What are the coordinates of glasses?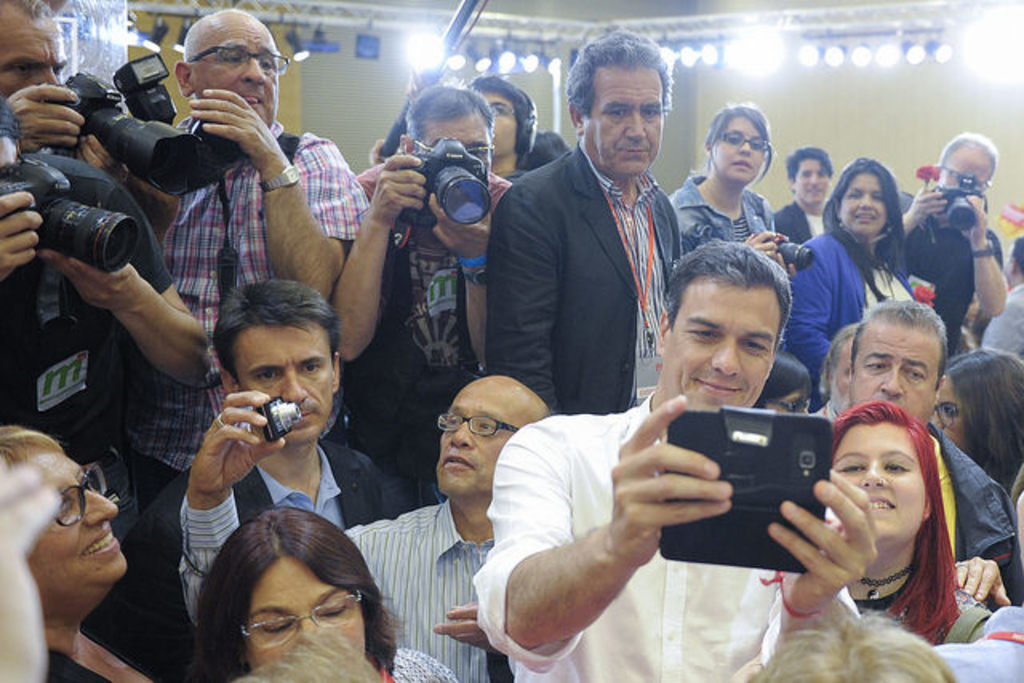
{"x1": 434, "y1": 414, "x2": 517, "y2": 433}.
